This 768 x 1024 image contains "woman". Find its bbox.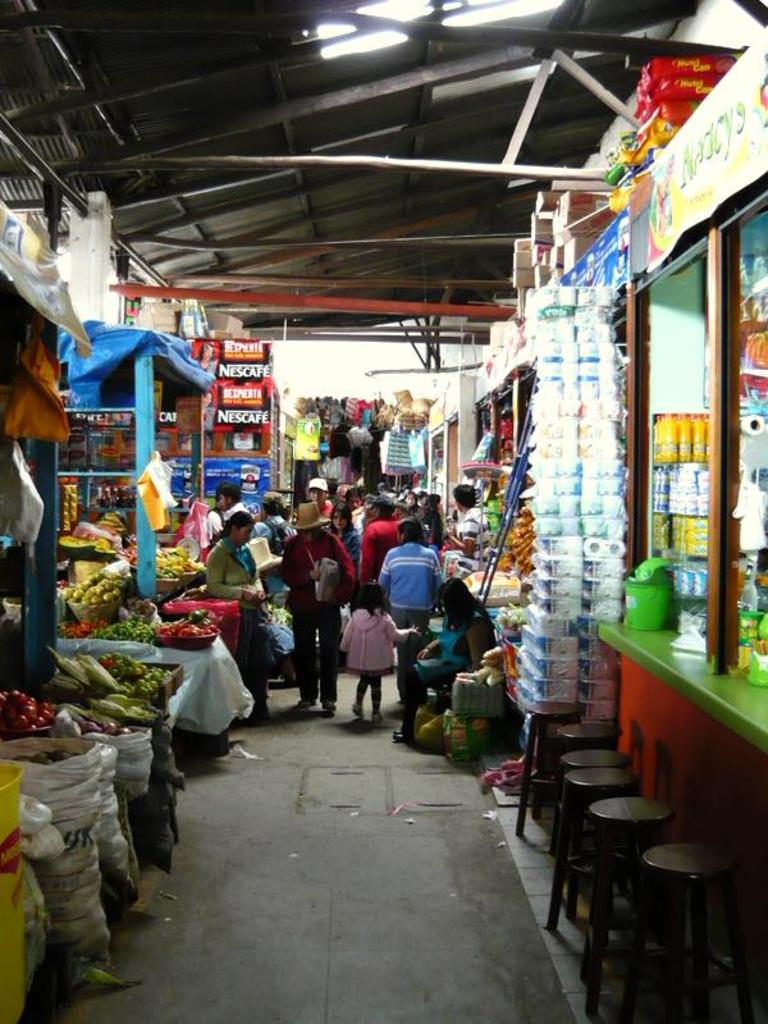
BBox(205, 515, 266, 727).
